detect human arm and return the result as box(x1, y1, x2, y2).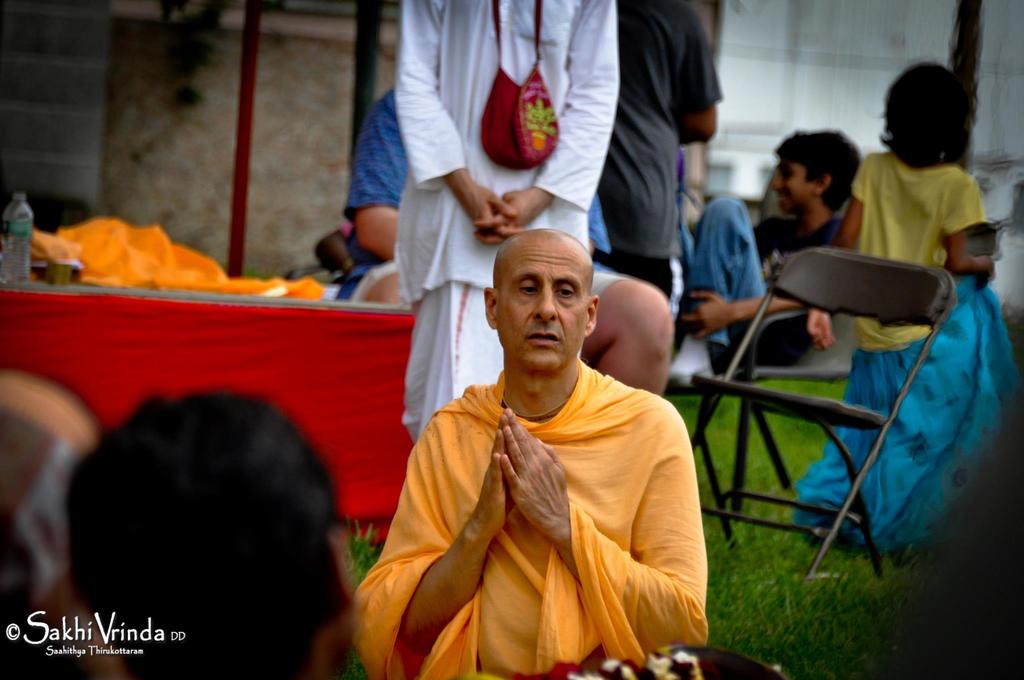
box(344, 87, 408, 258).
